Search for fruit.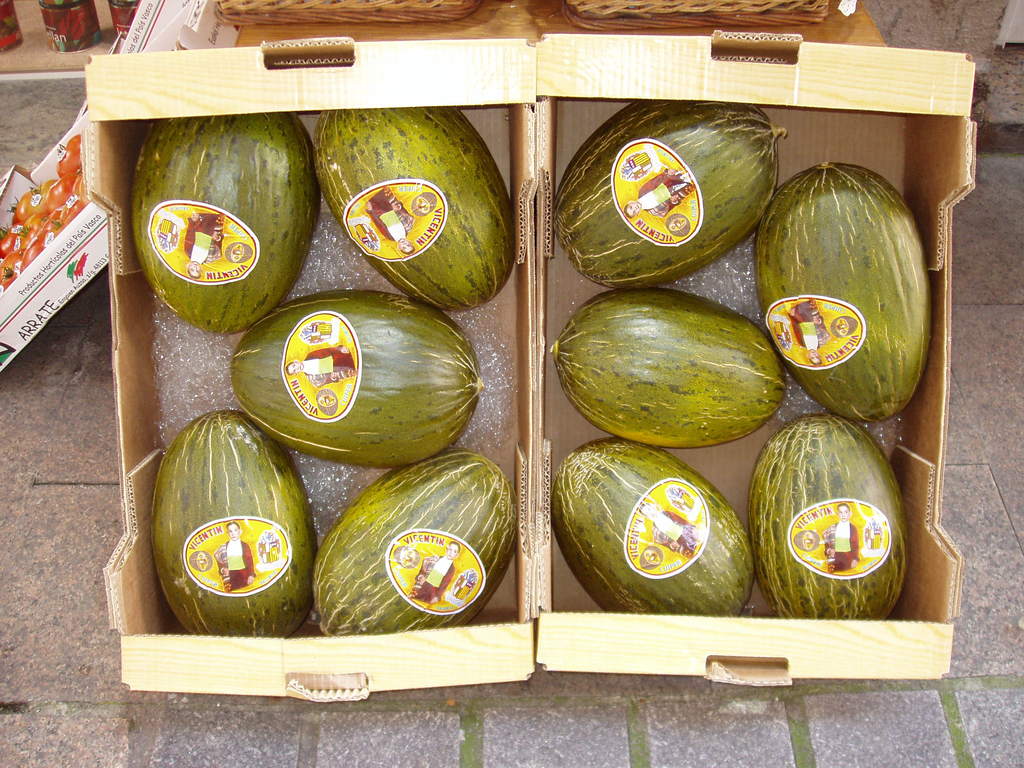
Found at 748, 410, 906, 621.
